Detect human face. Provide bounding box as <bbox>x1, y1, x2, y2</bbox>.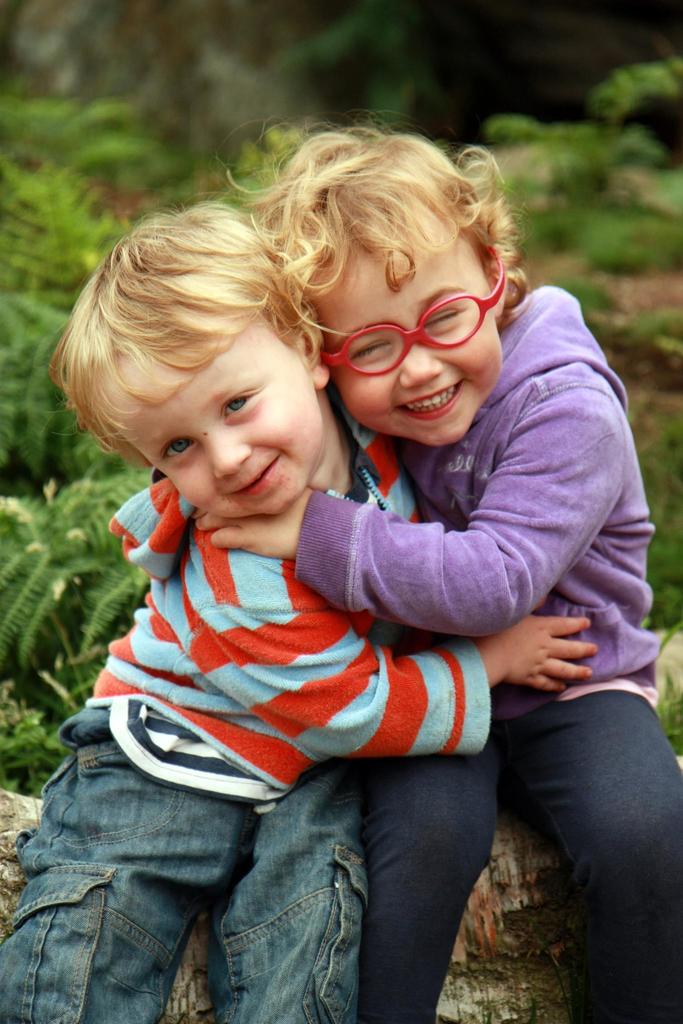
<bbox>315, 244, 508, 456</bbox>.
